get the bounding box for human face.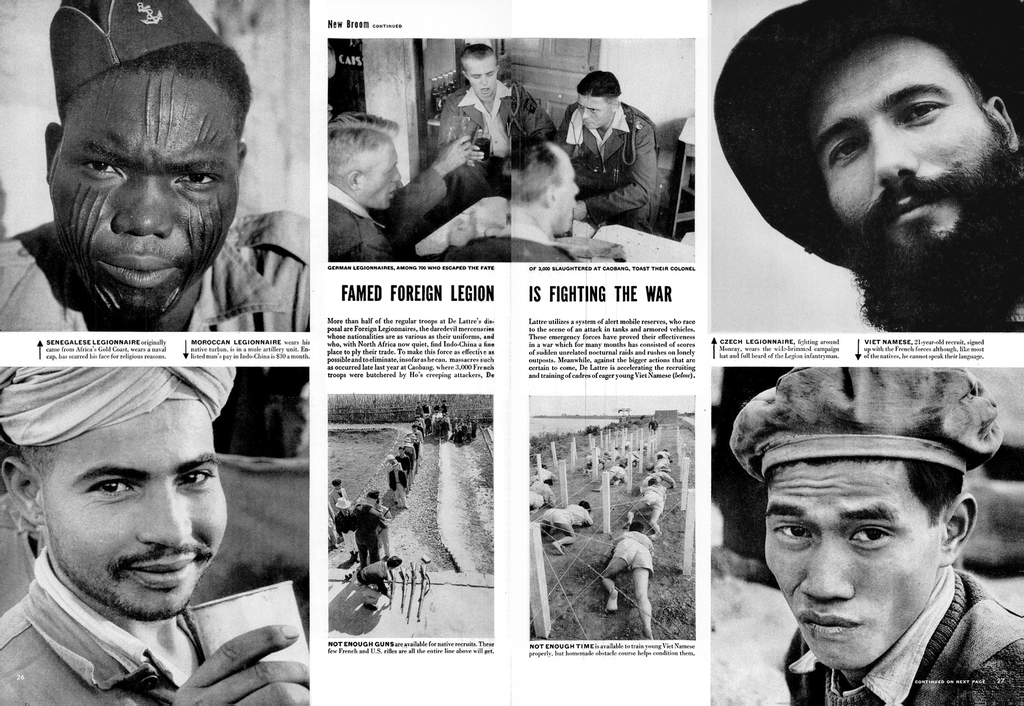
{"x1": 762, "y1": 457, "x2": 944, "y2": 666}.
